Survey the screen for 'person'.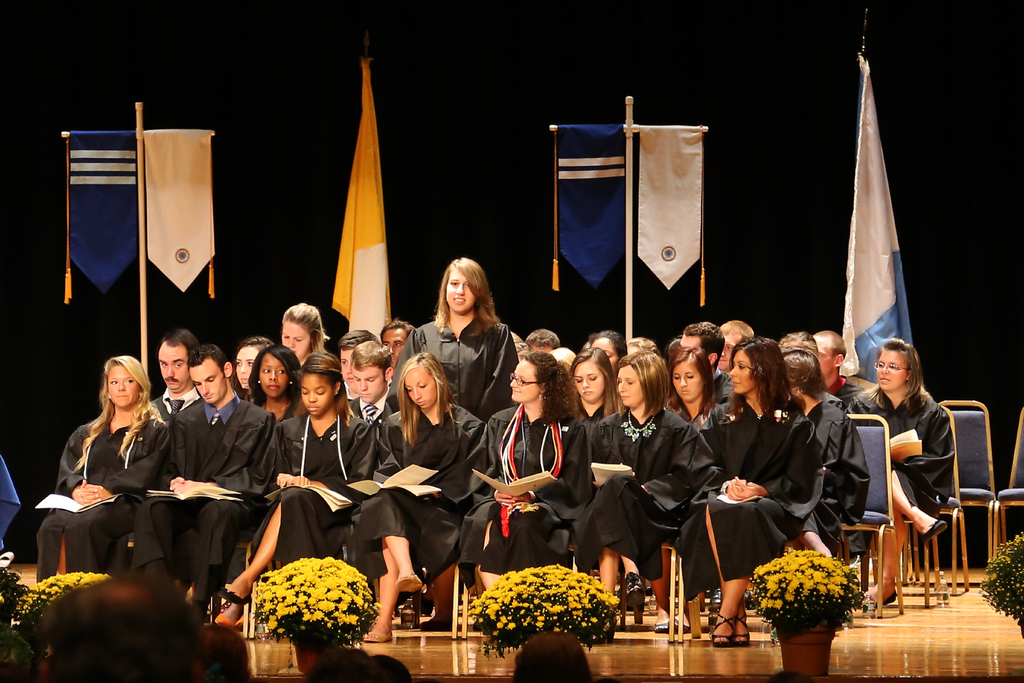
Survey found: select_region(52, 344, 161, 599).
